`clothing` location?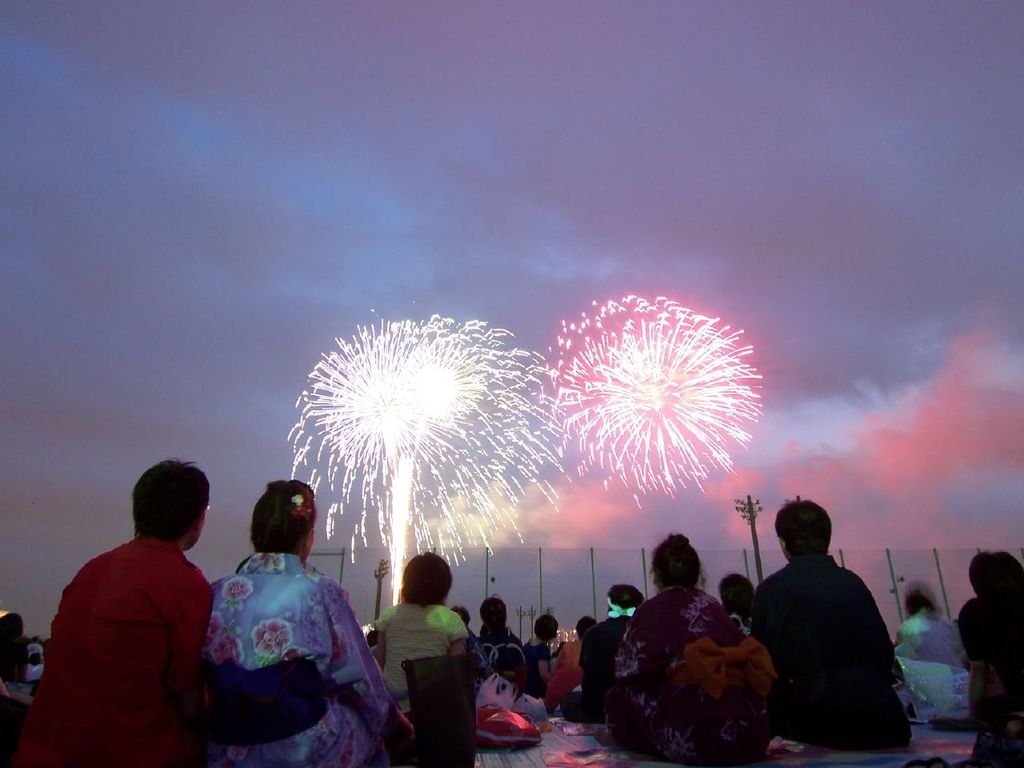
[left=565, top=621, right=630, bottom=725]
